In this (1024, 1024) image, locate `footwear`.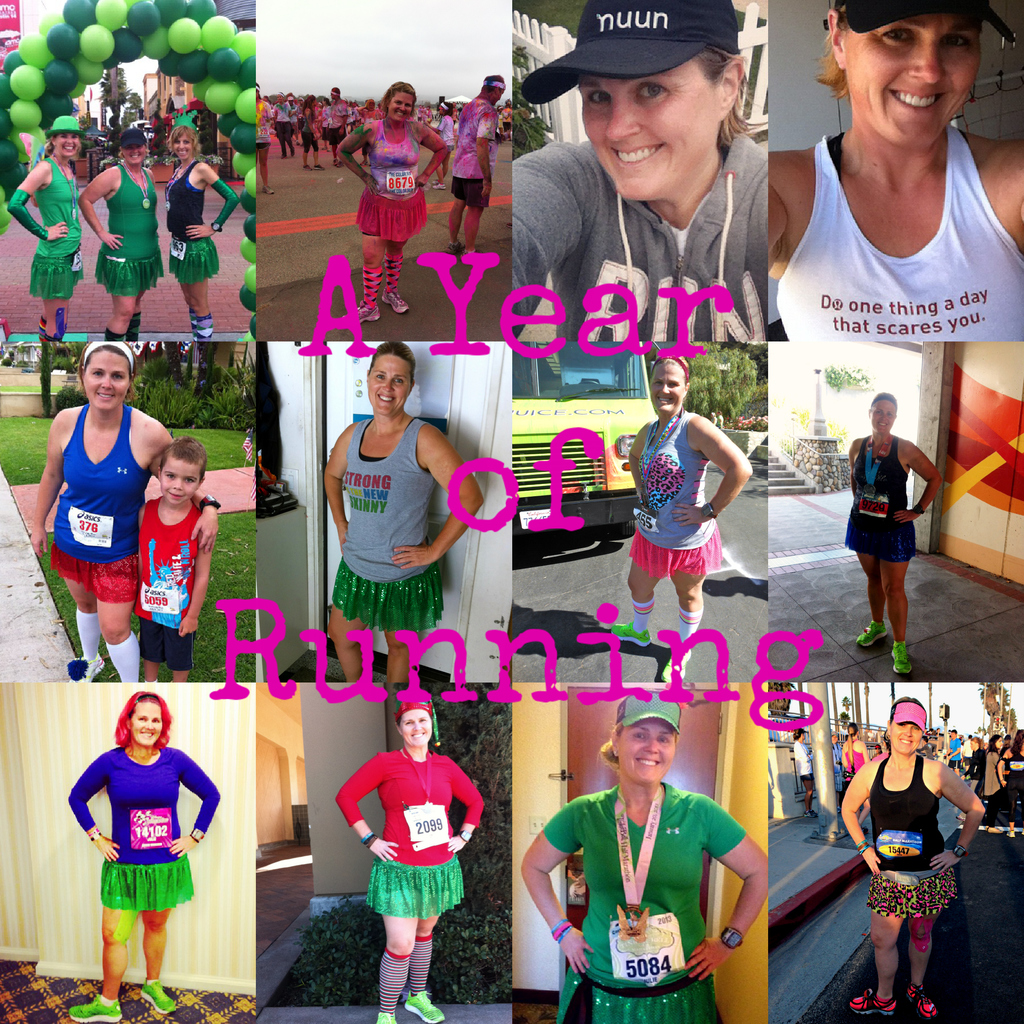
Bounding box: <box>398,984,444,1023</box>.
